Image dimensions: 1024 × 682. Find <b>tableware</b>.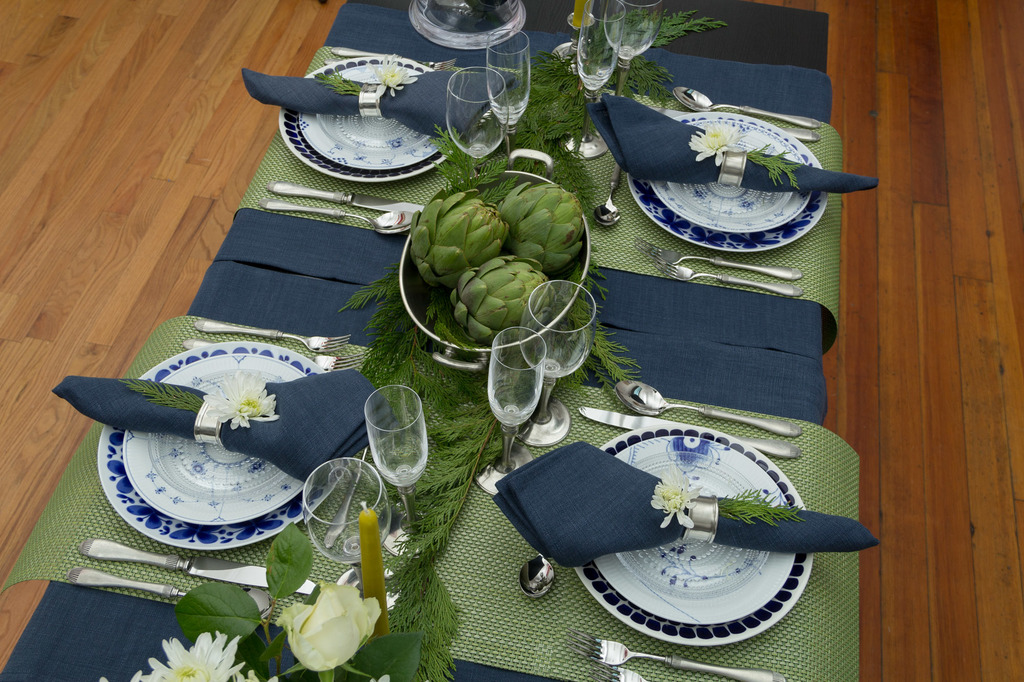
BBox(474, 324, 543, 497).
